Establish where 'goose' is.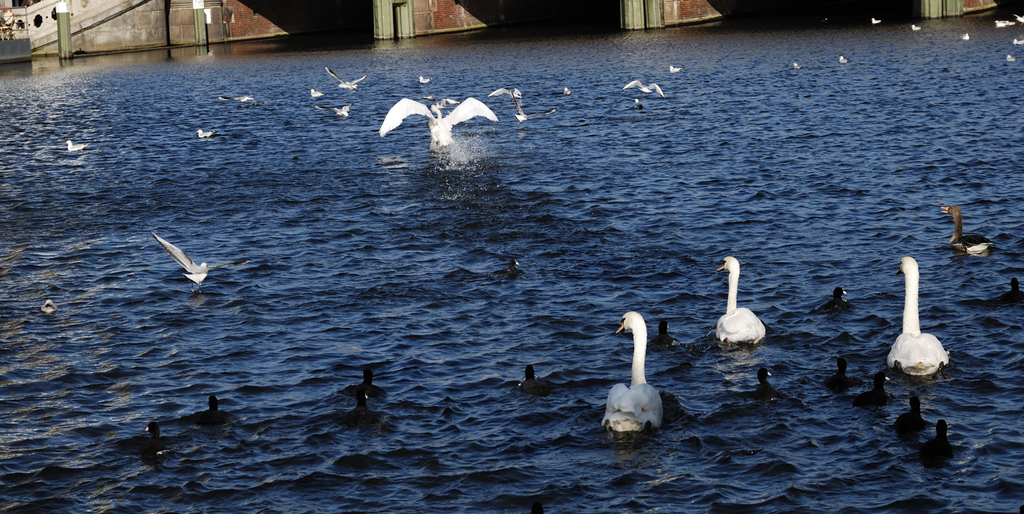
Established at [x1=132, y1=421, x2=163, y2=453].
